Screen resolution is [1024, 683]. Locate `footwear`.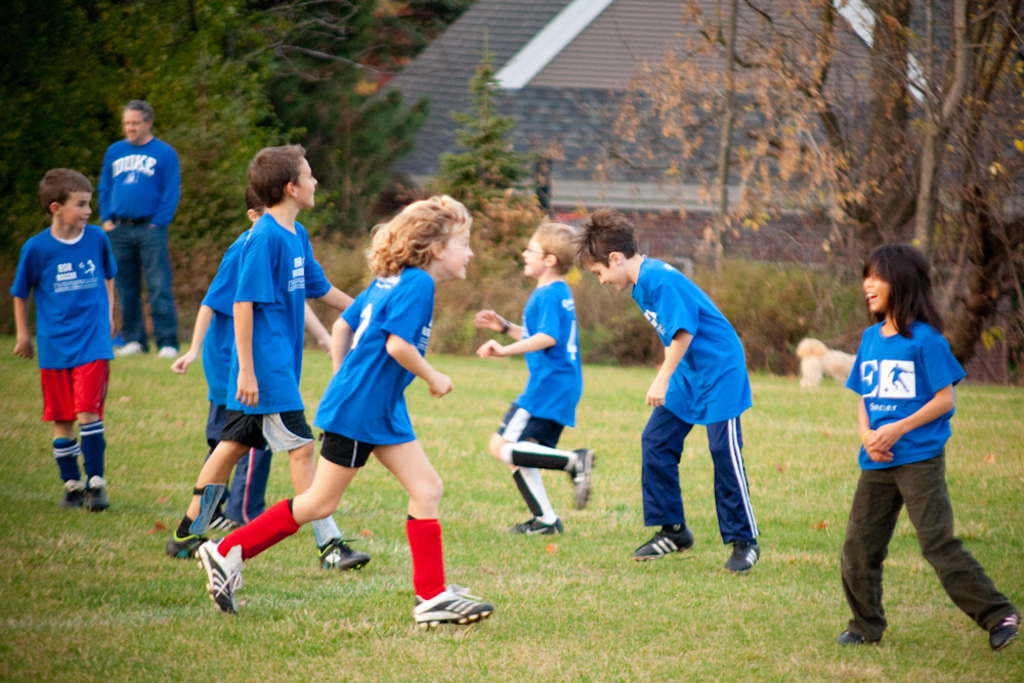
crop(409, 584, 497, 629).
